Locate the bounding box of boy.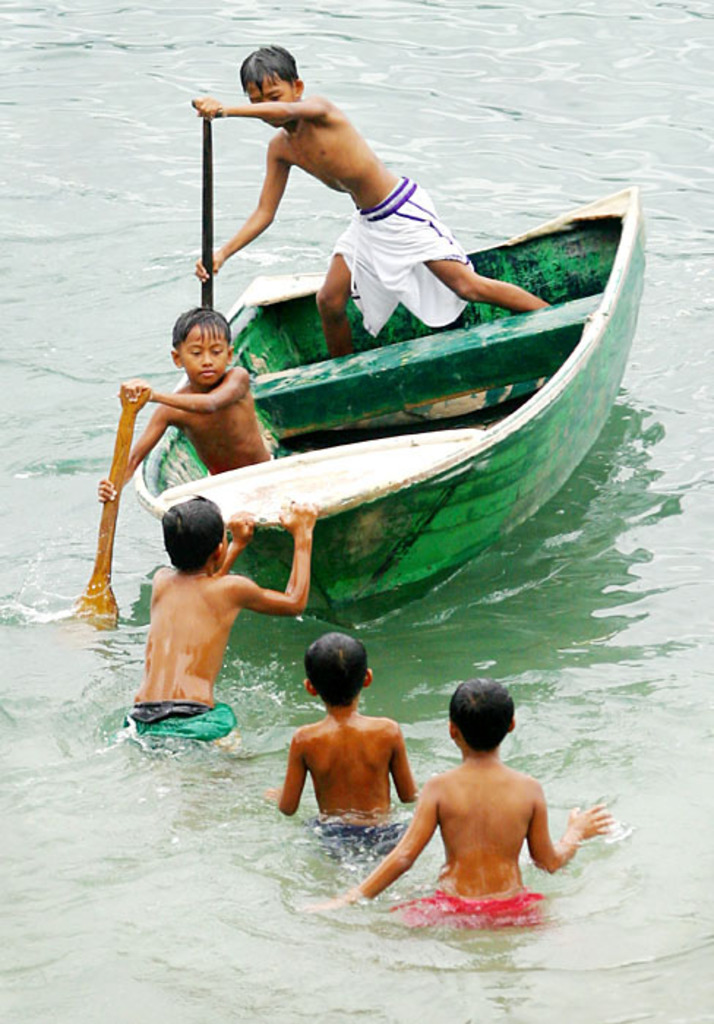
Bounding box: l=301, t=680, r=609, b=929.
